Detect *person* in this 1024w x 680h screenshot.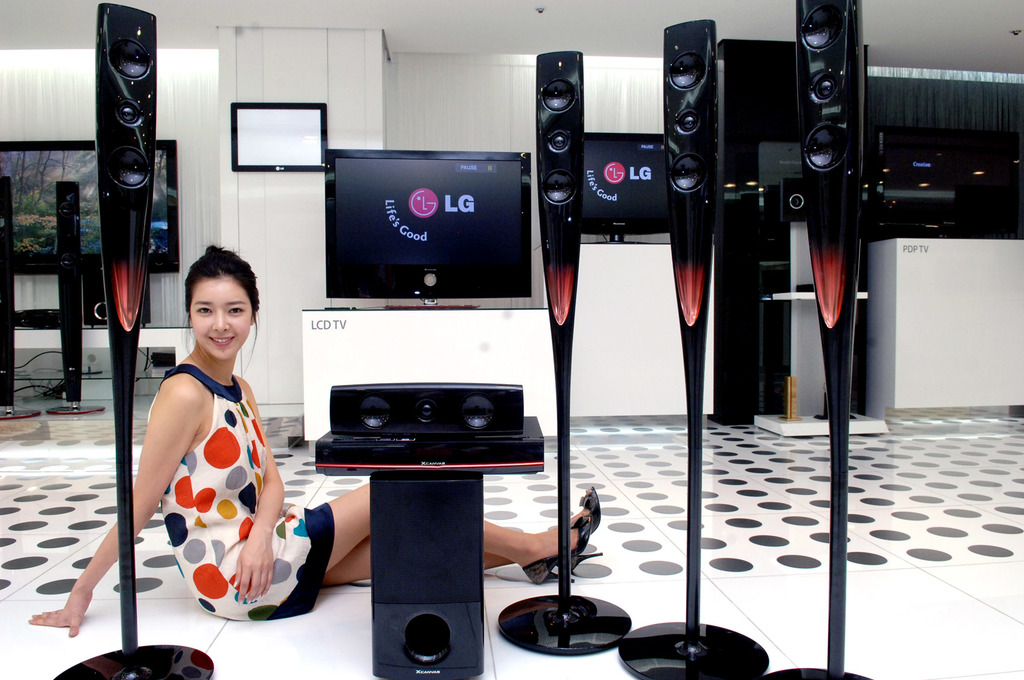
Detection: {"x1": 20, "y1": 247, "x2": 601, "y2": 644}.
